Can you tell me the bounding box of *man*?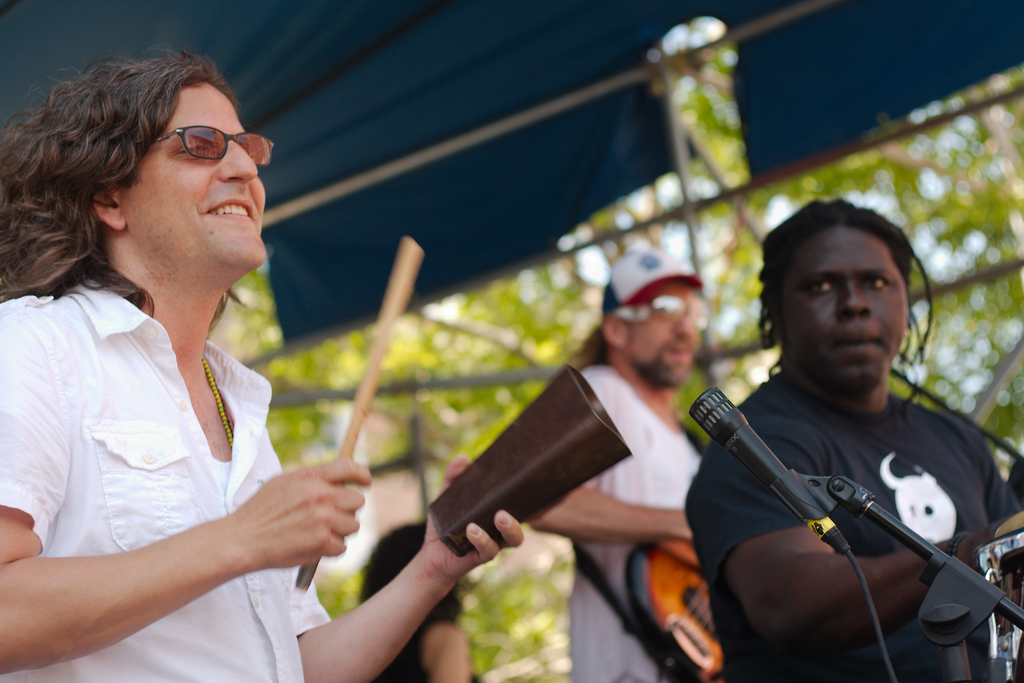
<region>0, 50, 527, 682</region>.
